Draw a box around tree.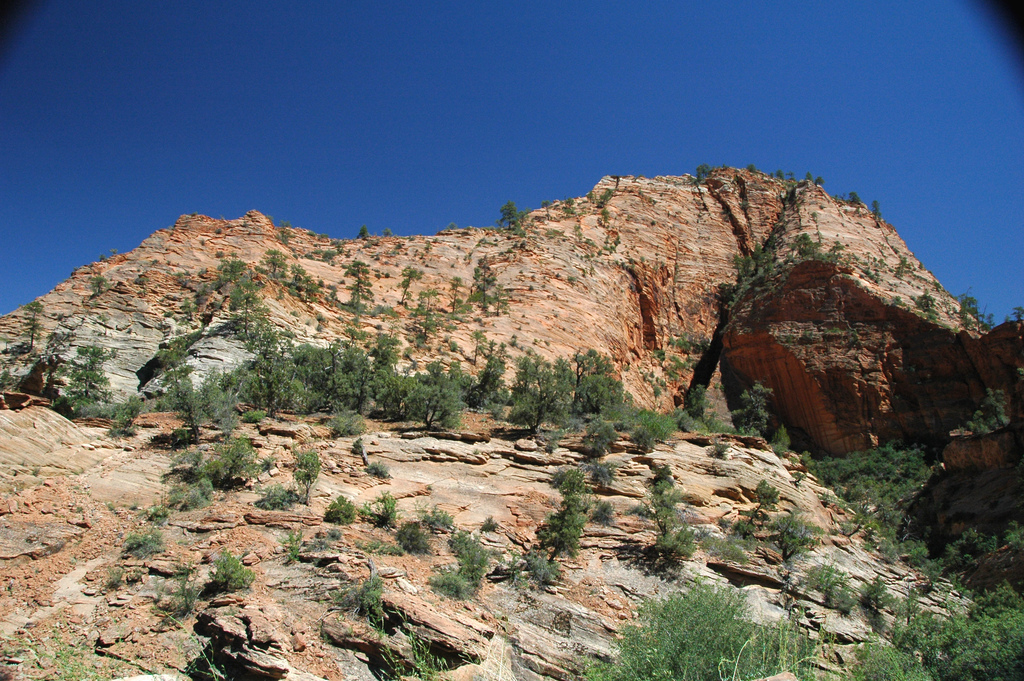
bbox(547, 466, 597, 509).
